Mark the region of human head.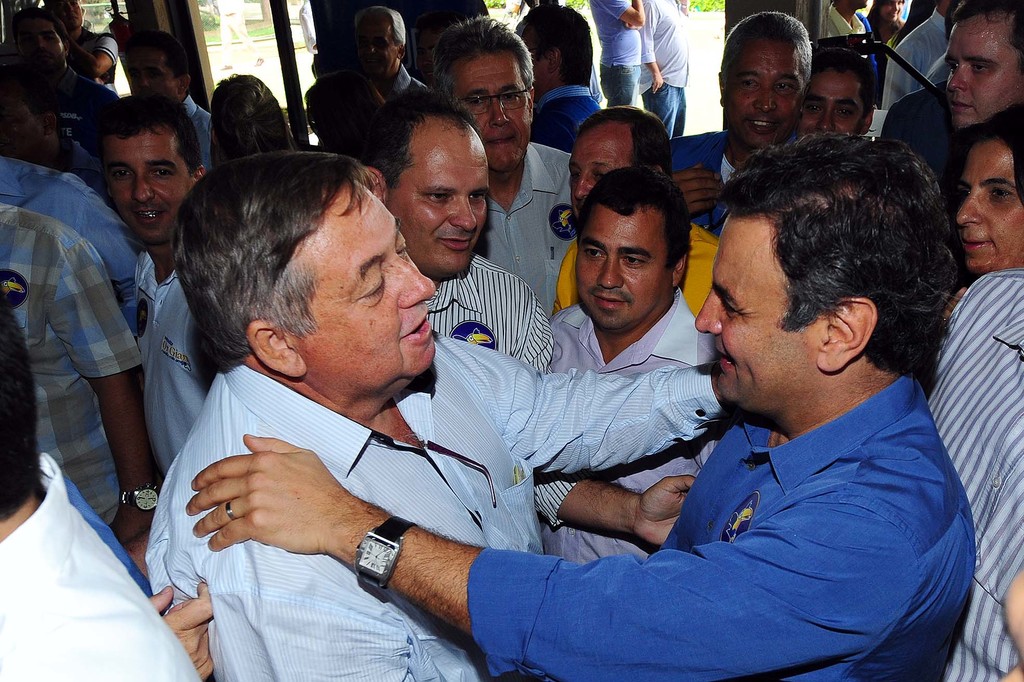
Region: rect(131, 33, 193, 101).
